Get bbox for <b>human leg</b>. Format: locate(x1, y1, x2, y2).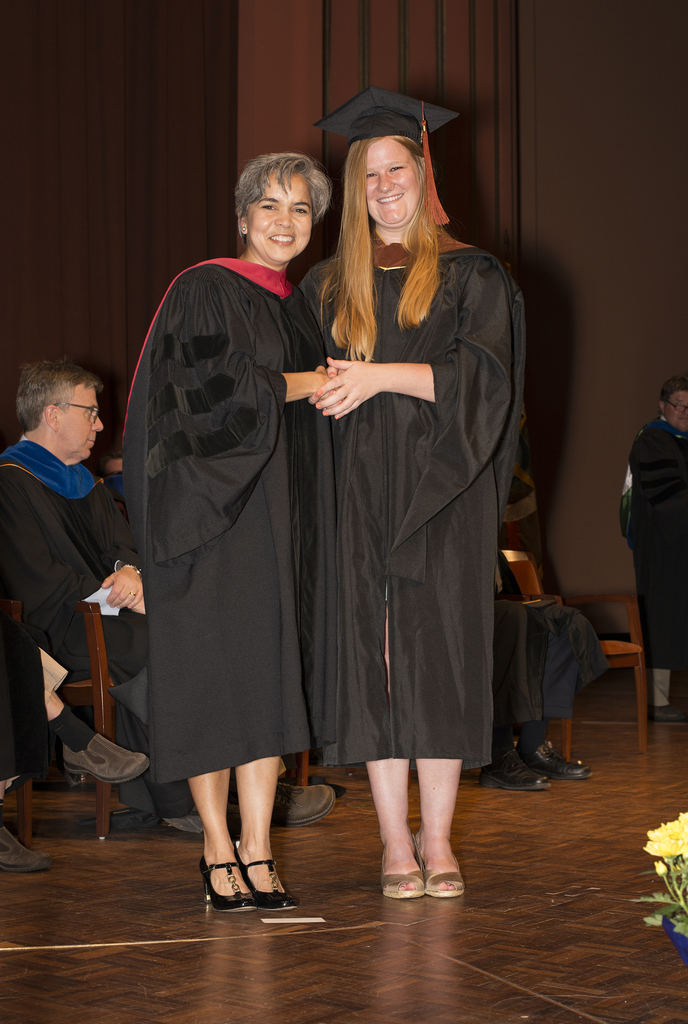
locate(42, 685, 145, 790).
